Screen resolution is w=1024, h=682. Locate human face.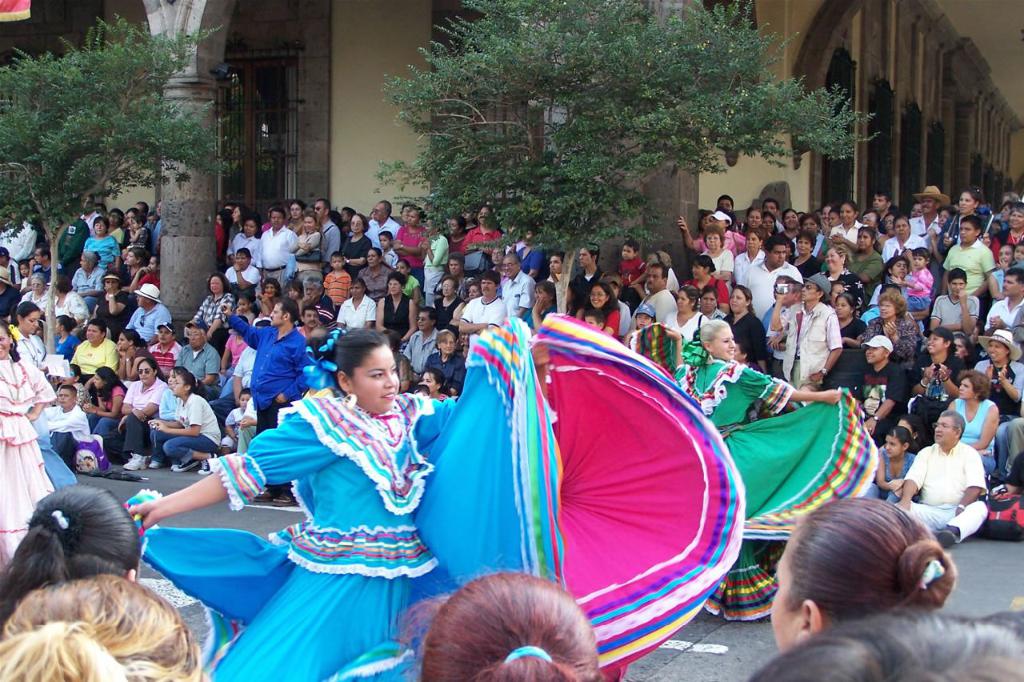
box(634, 310, 650, 328).
